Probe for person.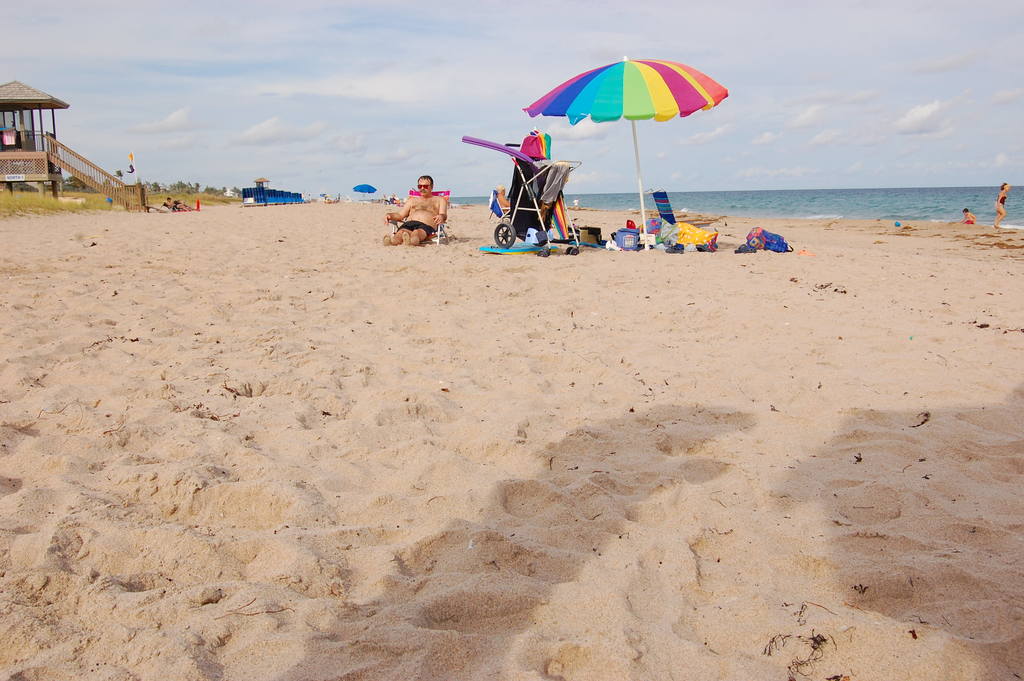
Probe result: 992/182/1007/224.
